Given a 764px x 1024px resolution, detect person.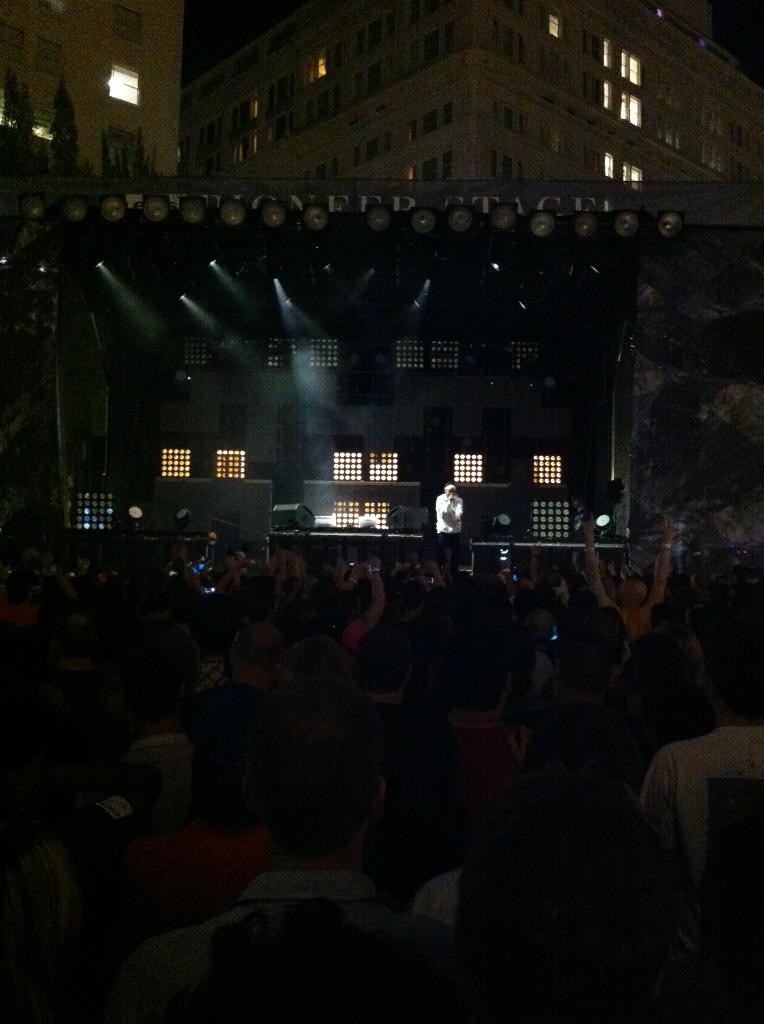
<bbox>429, 480, 475, 564</bbox>.
